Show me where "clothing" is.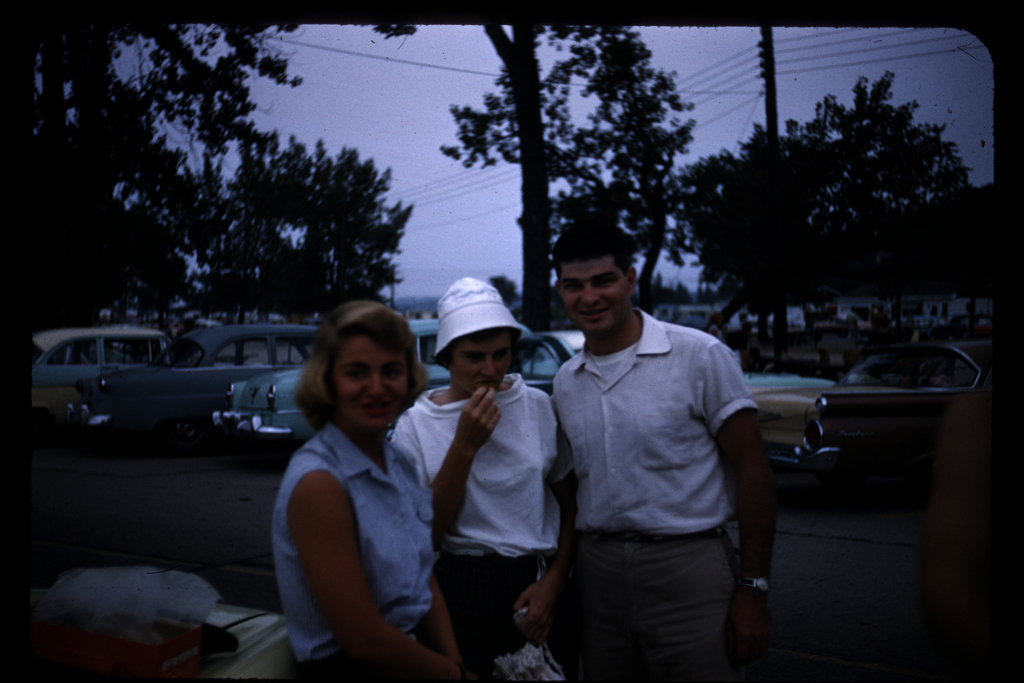
"clothing" is at <bbox>548, 308, 758, 682</bbox>.
